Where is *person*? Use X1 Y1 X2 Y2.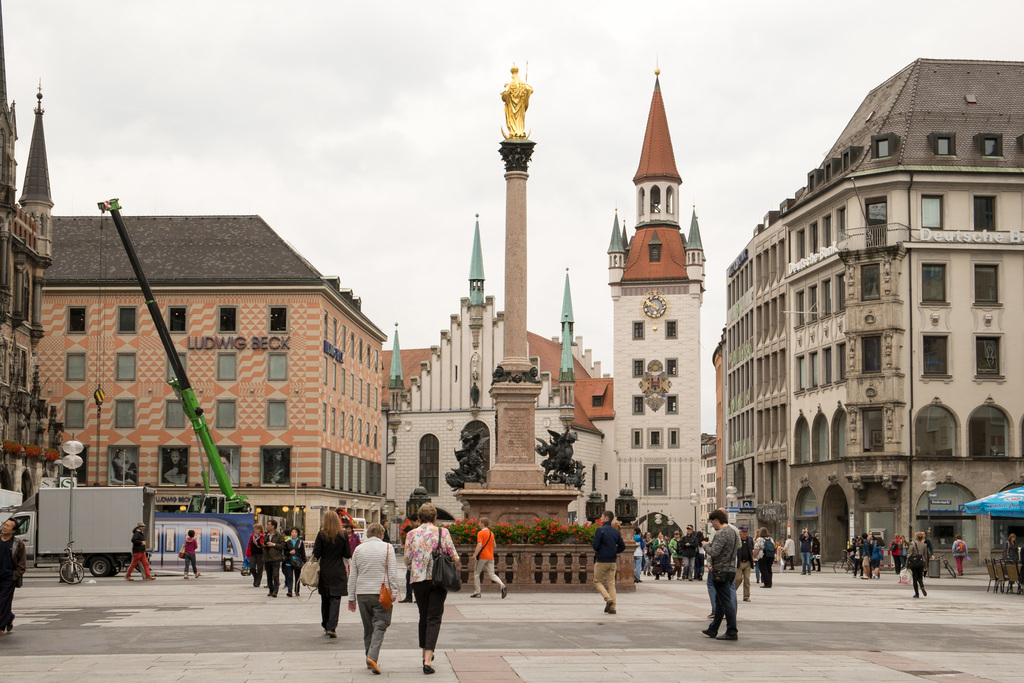
348 528 360 575.
